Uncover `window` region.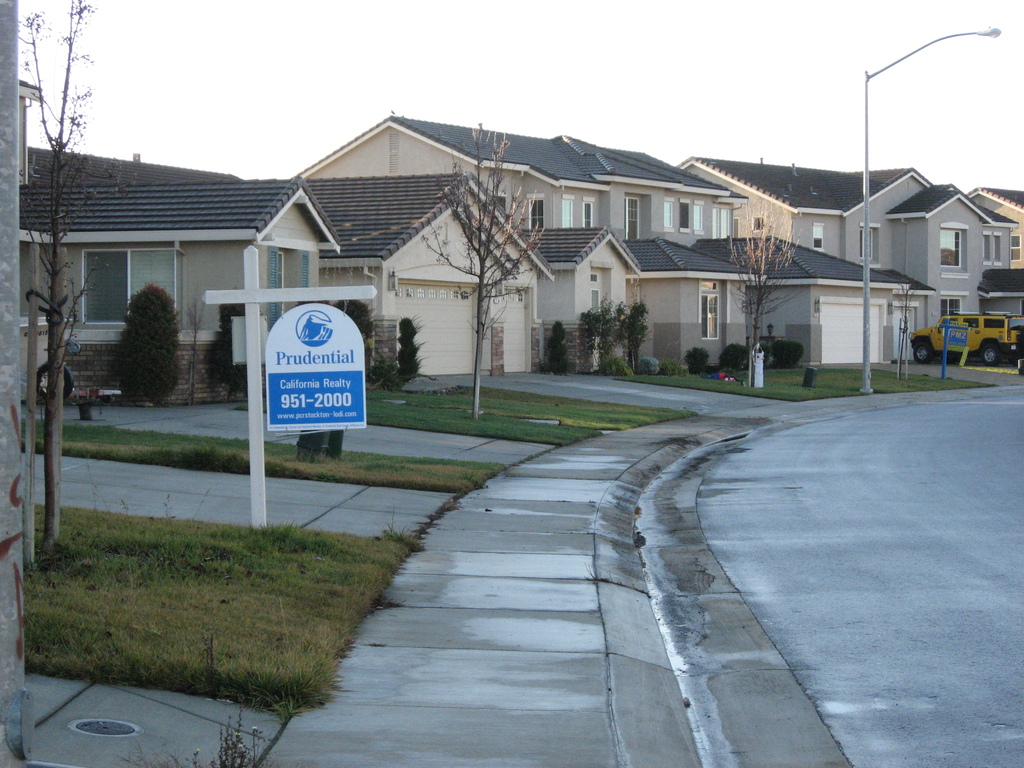
Uncovered: region(520, 192, 547, 230).
